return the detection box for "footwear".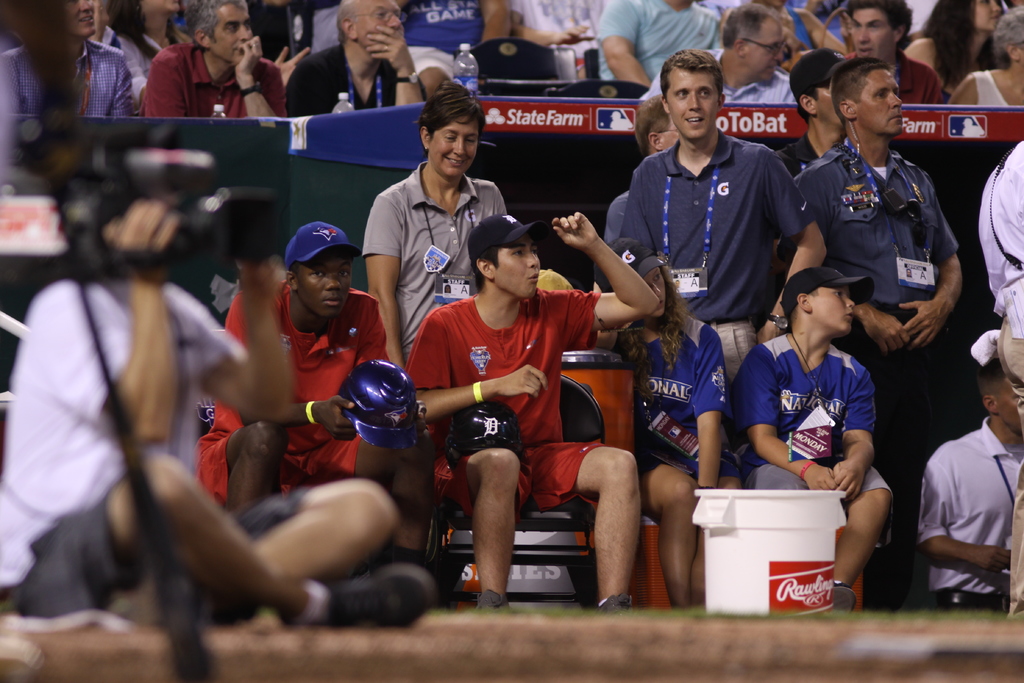
{"x1": 820, "y1": 581, "x2": 865, "y2": 618}.
